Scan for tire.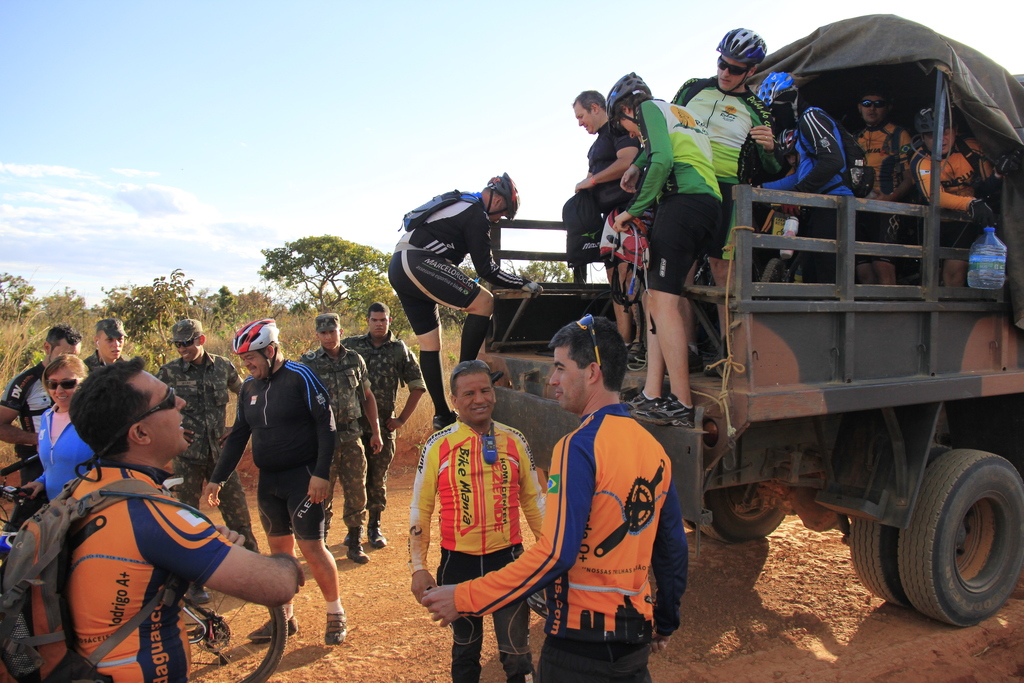
Scan result: box(184, 578, 286, 682).
